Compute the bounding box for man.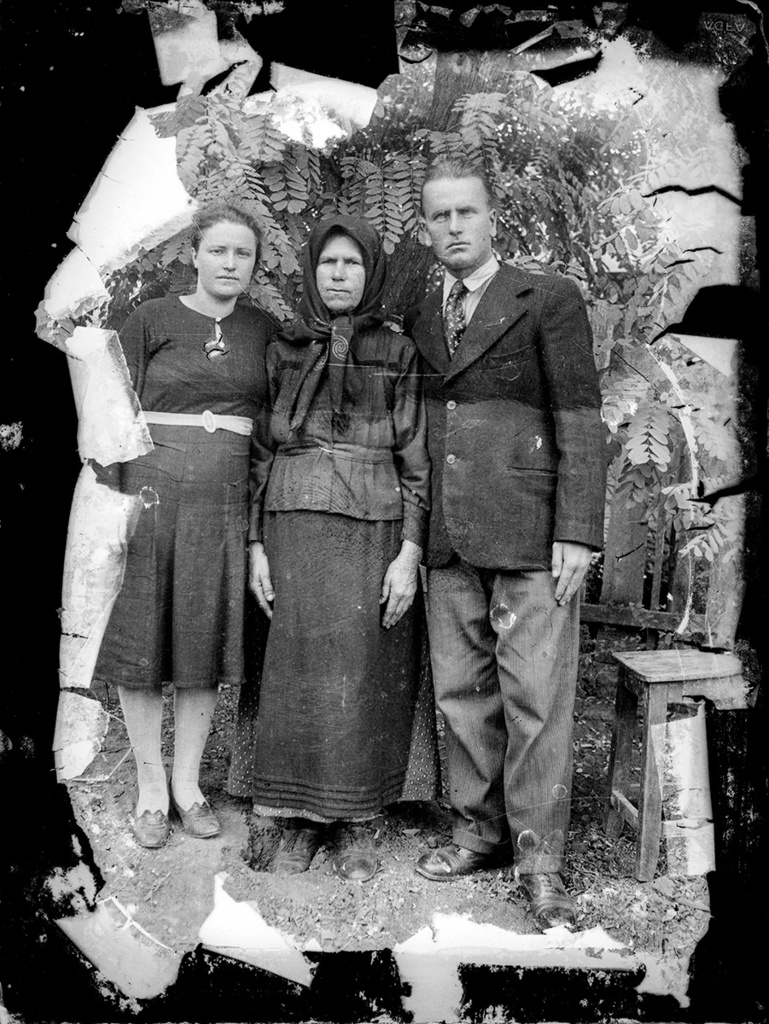
x1=373, y1=148, x2=621, y2=834.
